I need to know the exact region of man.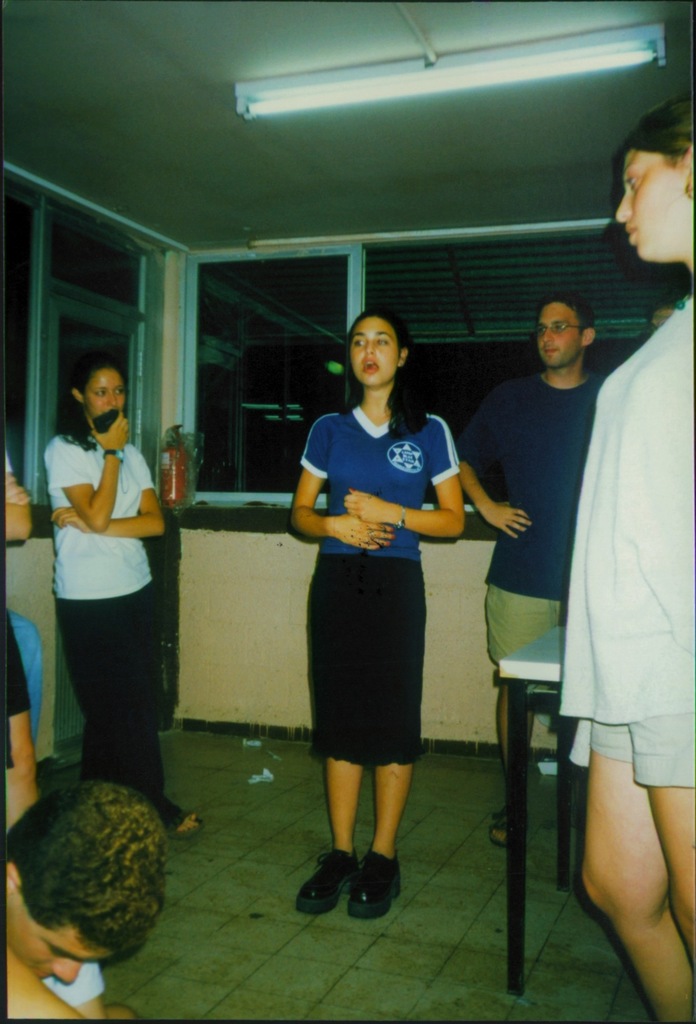
Region: region(0, 776, 162, 1019).
